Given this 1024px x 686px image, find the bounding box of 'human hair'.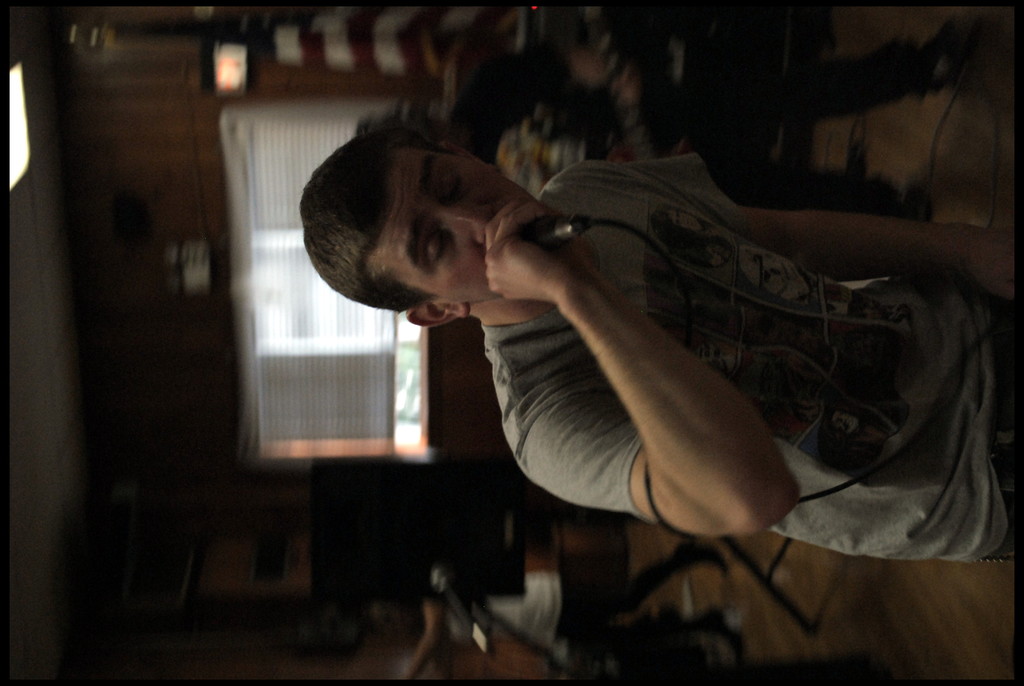
x1=305 y1=133 x2=405 y2=313.
